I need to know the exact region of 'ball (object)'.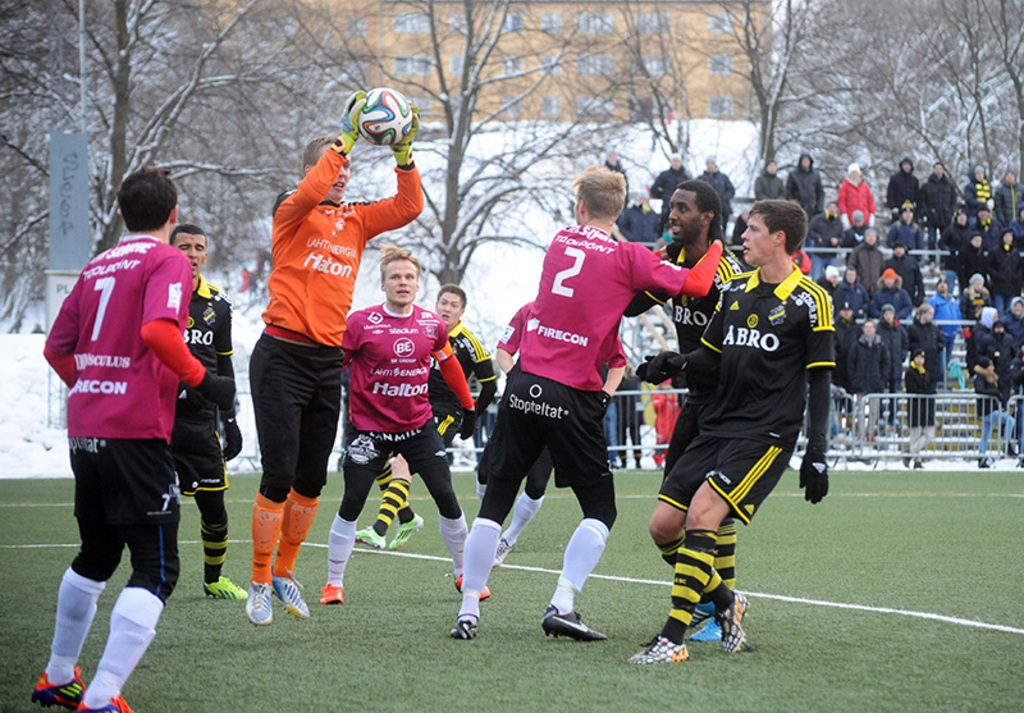
Region: bbox=[358, 88, 412, 147].
